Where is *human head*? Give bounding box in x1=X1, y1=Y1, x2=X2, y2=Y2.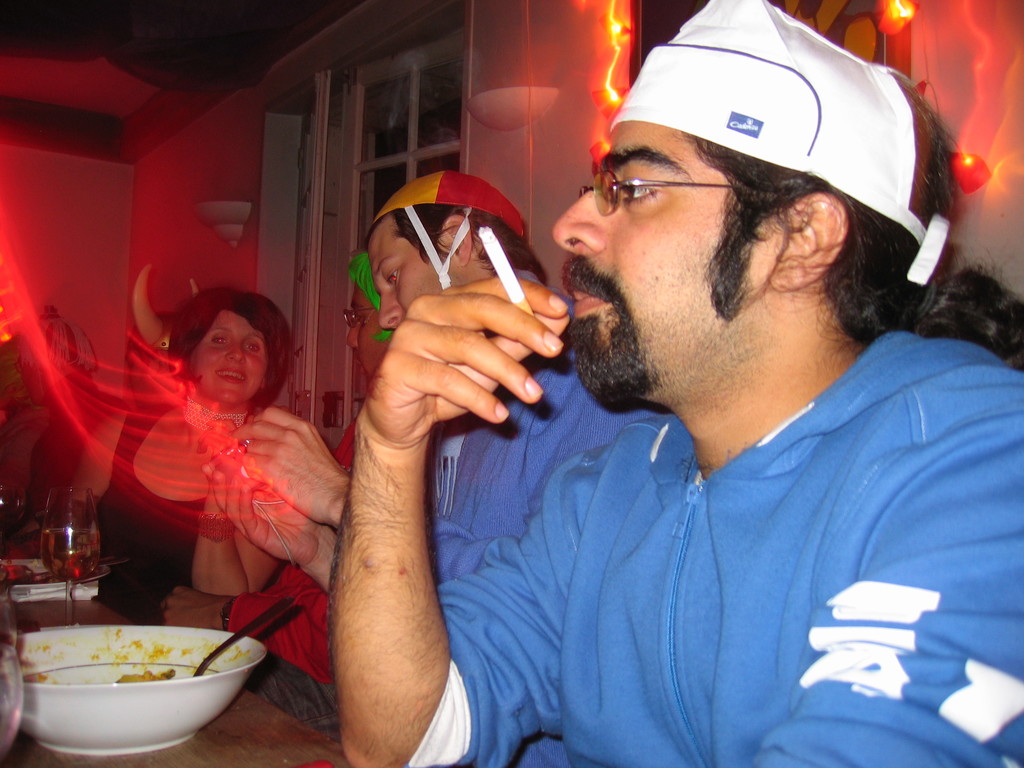
x1=554, y1=36, x2=941, y2=401.
